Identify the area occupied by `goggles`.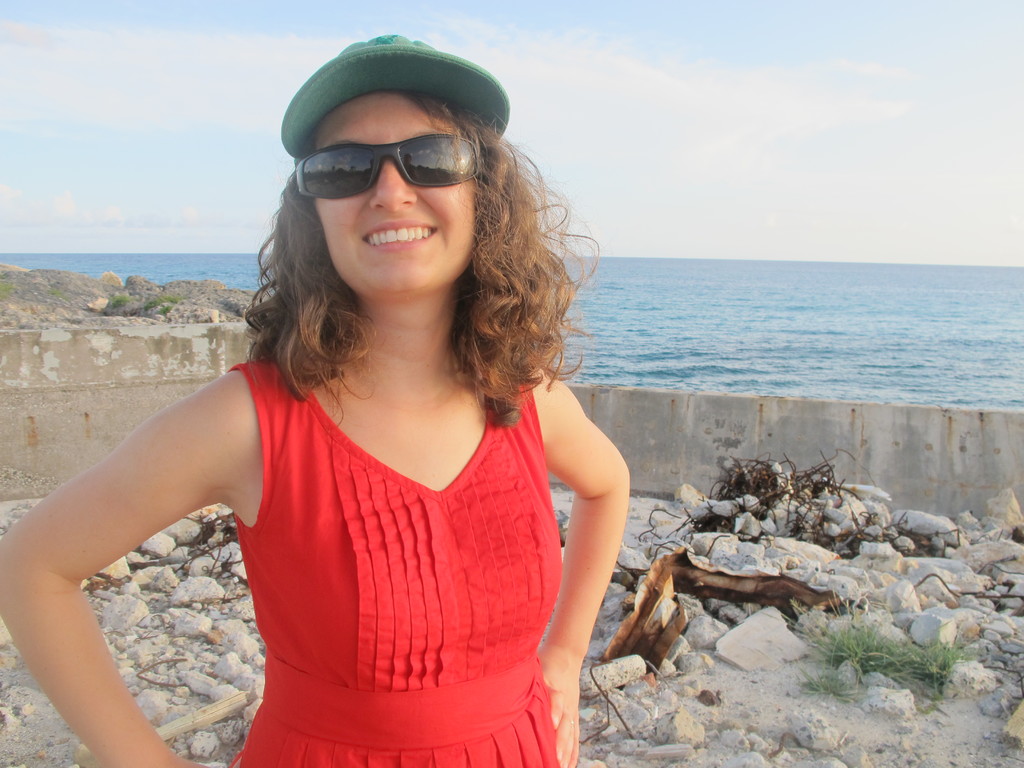
Area: [x1=276, y1=118, x2=460, y2=198].
